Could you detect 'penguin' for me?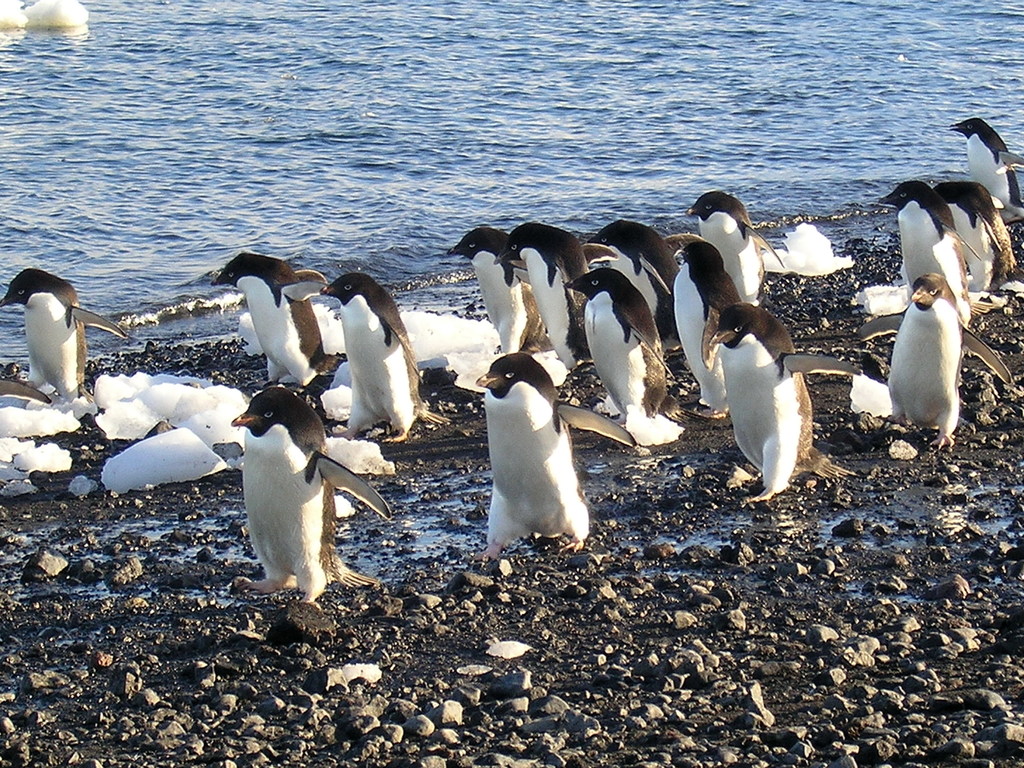
Detection result: <box>874,180,979,330</box>.
